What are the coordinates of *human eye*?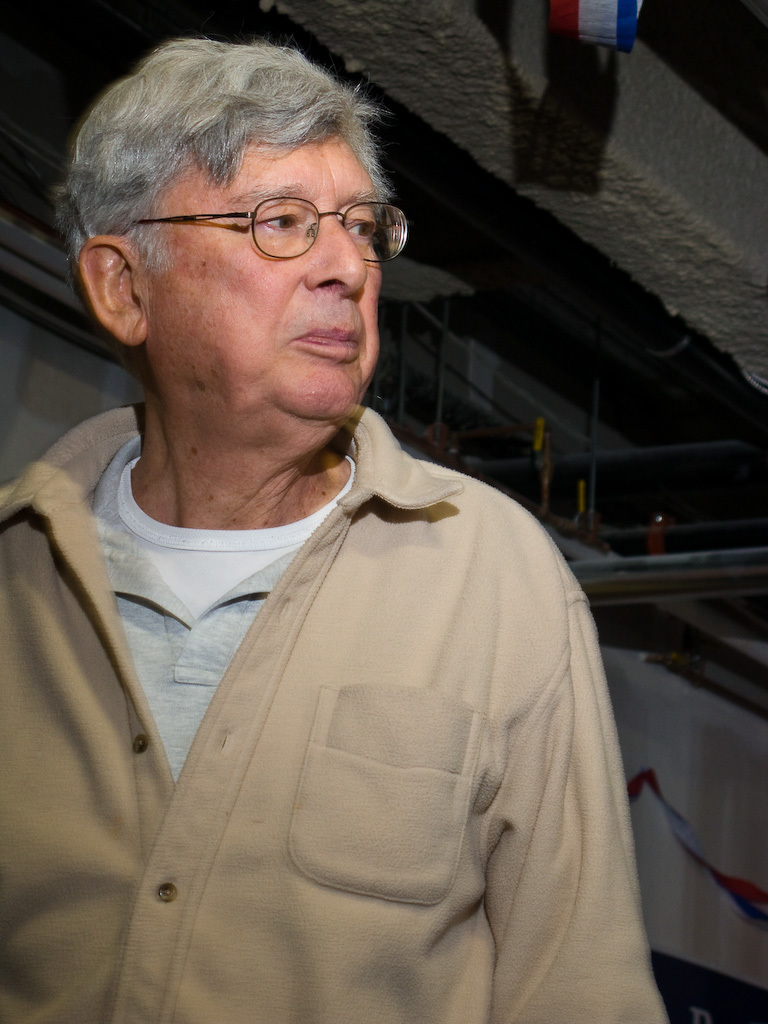
left=343, top=206, right=380, bottom=252.
